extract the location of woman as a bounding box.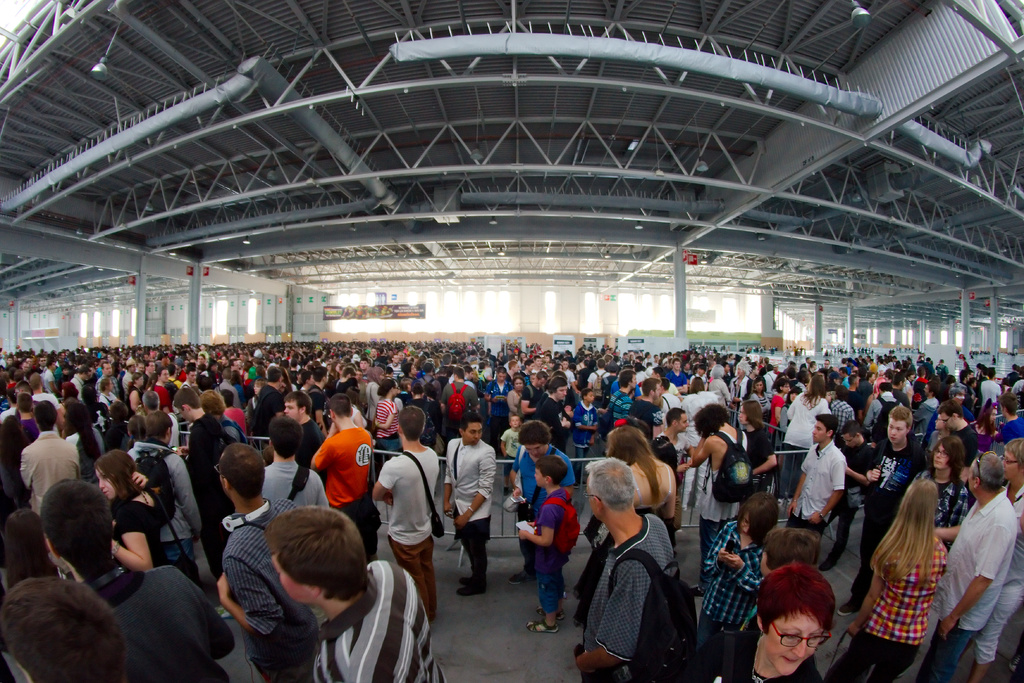
[x1=856, y1=468, x2=967, y2=676].
